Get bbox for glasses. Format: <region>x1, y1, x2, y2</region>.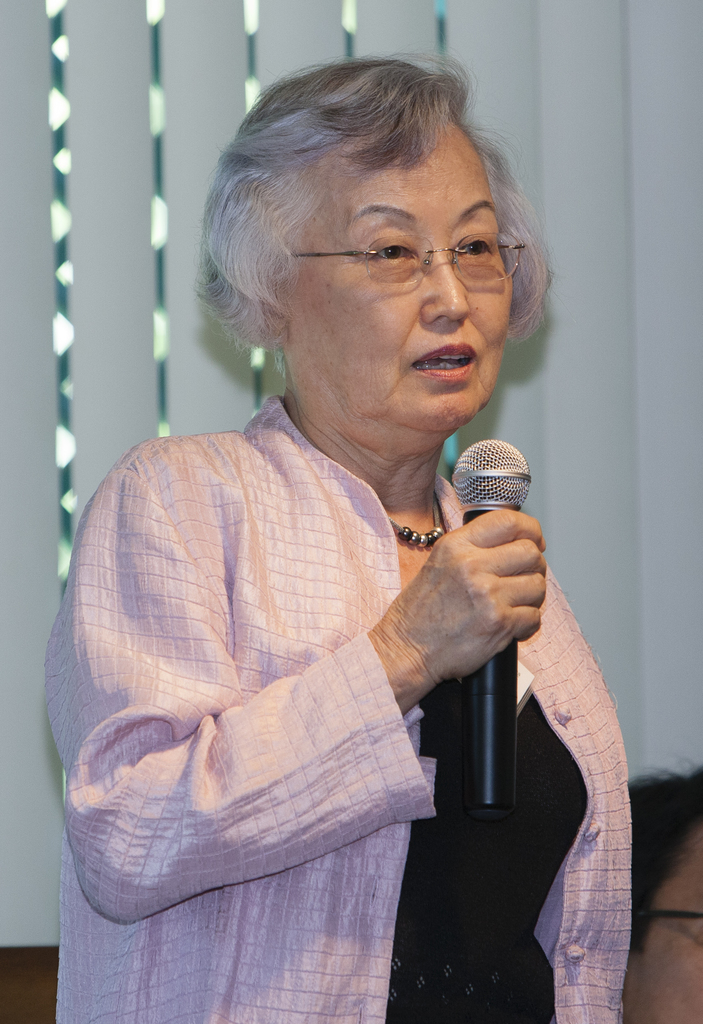
<region>282, 230, 530, 285</region>.
